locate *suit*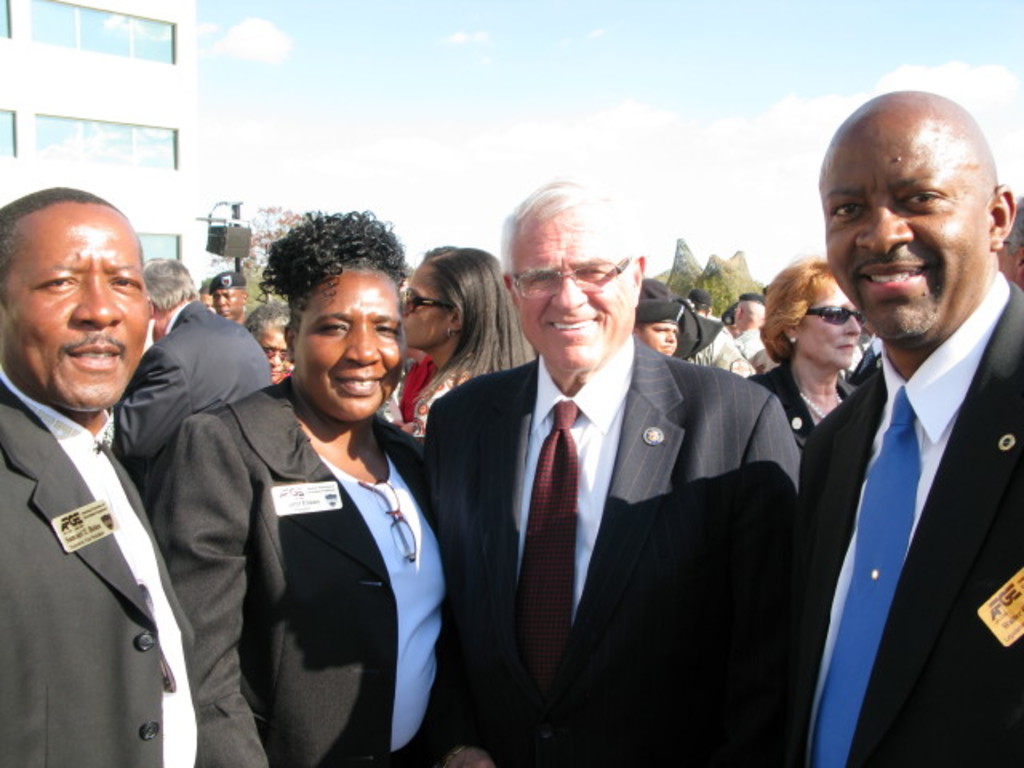
x1=811 y1=210 x2=1010 y2=760
